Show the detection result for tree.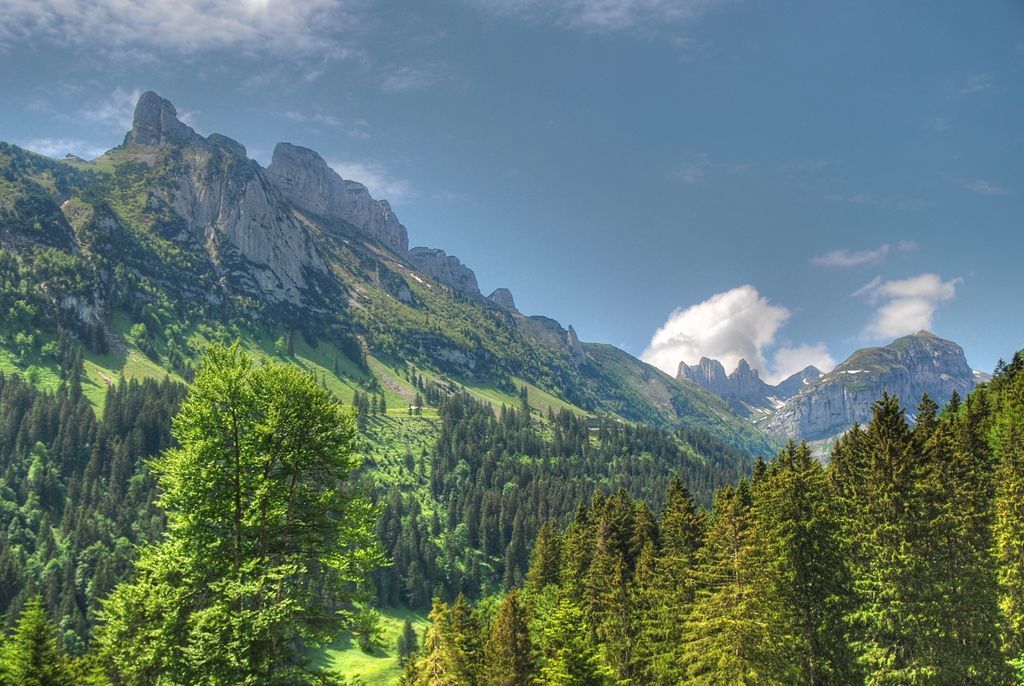
(0, 384, 27, 456).
